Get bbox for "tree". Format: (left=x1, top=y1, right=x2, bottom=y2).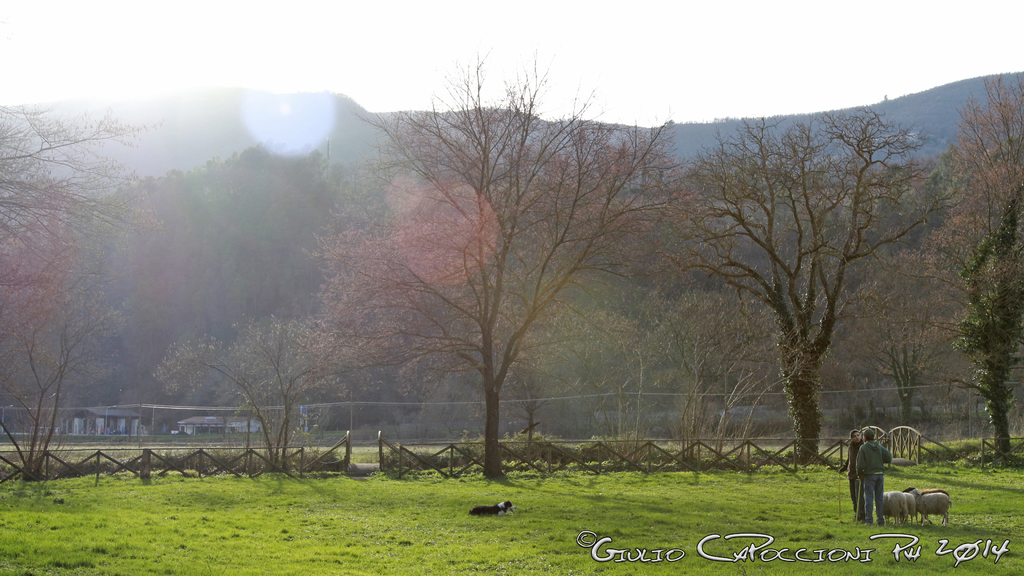
(left=0, top=102, right=164, bottom=483).
